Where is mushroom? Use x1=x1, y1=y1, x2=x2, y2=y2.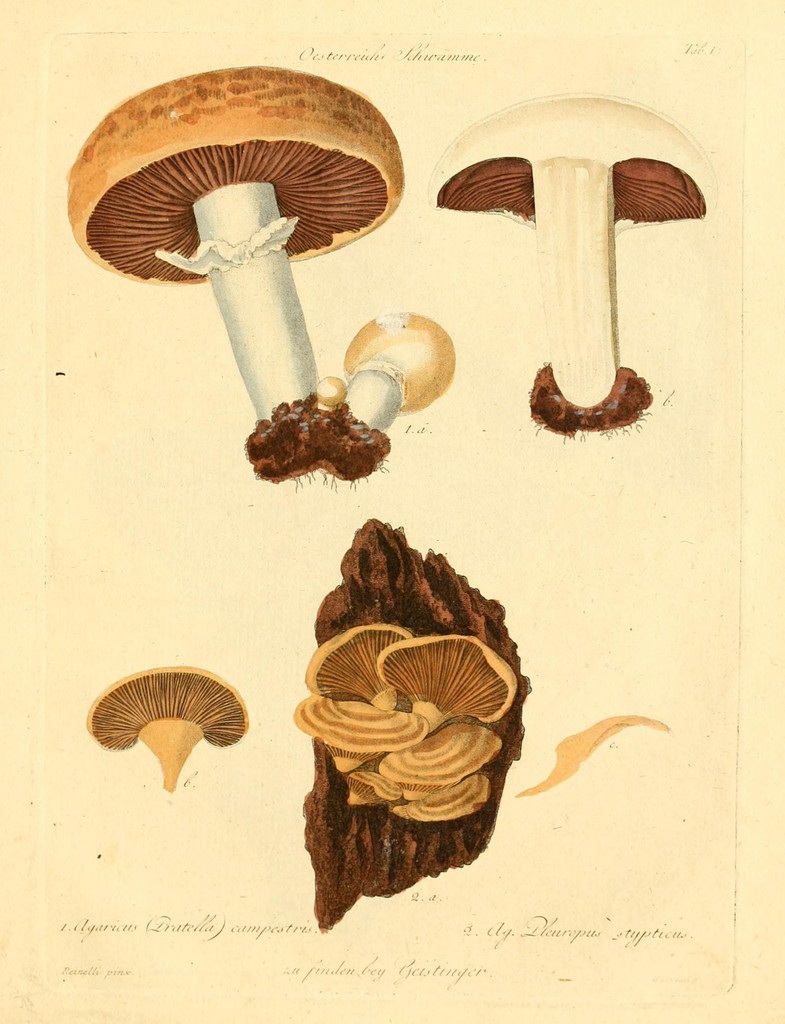
x1=428, y1=90, x2=719, y2=435.
